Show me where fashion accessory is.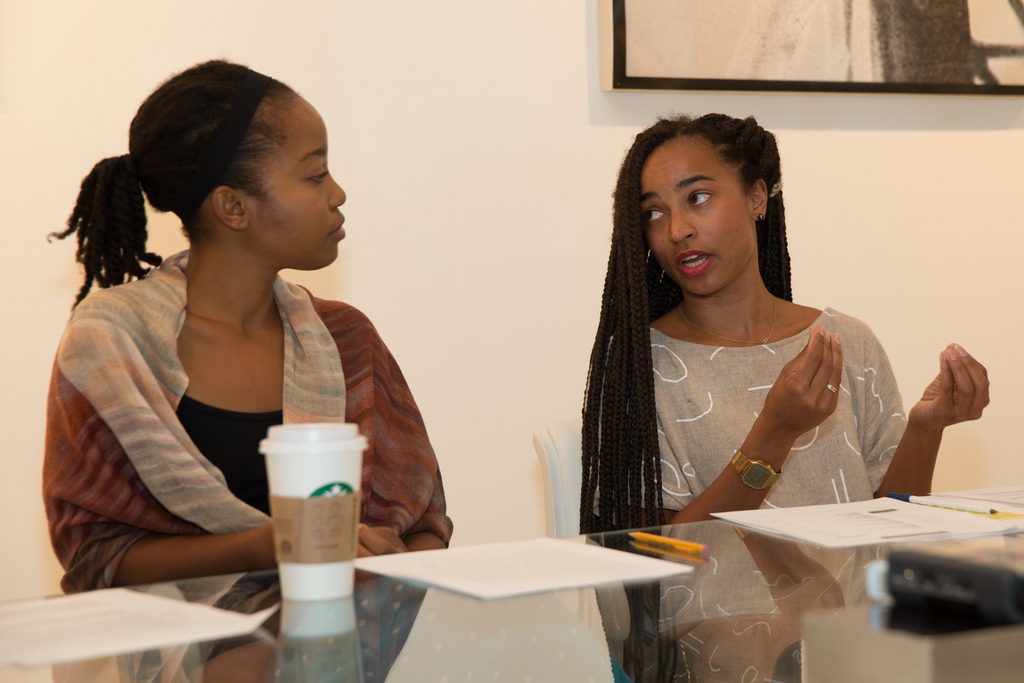
fashion accessory is at select_region(120, 154, 142, 176).
